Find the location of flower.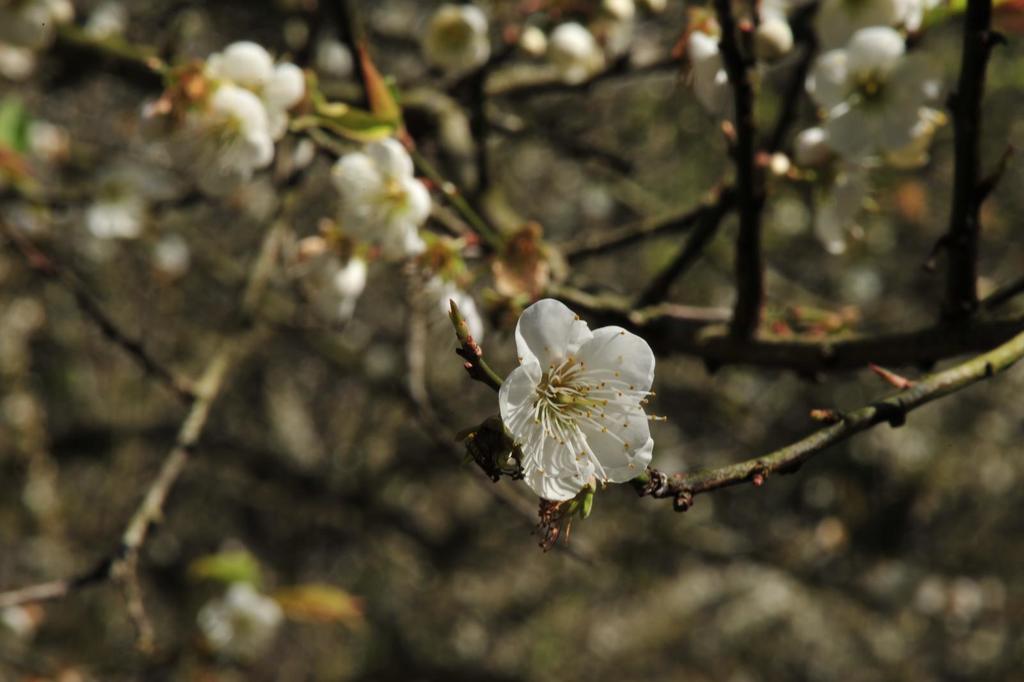
Location: <region>325, 134, 439, 269</region>.
